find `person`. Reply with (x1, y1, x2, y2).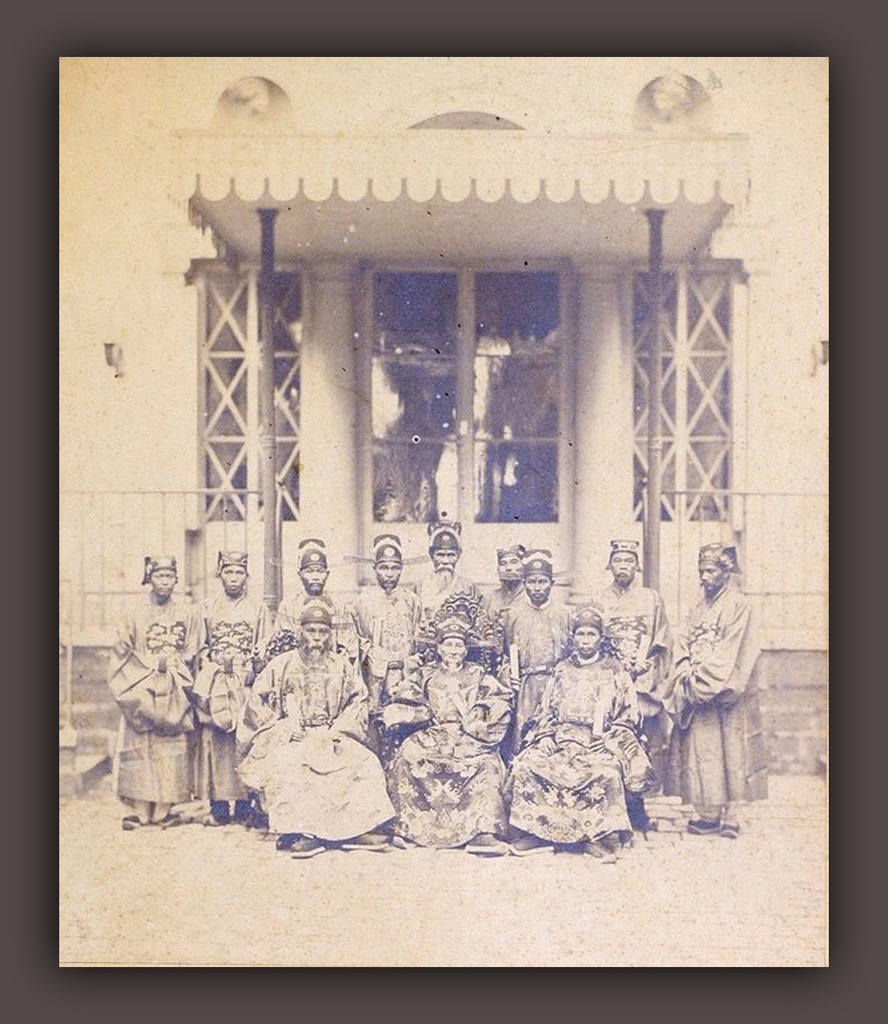
(201, 548, 273, 827).
